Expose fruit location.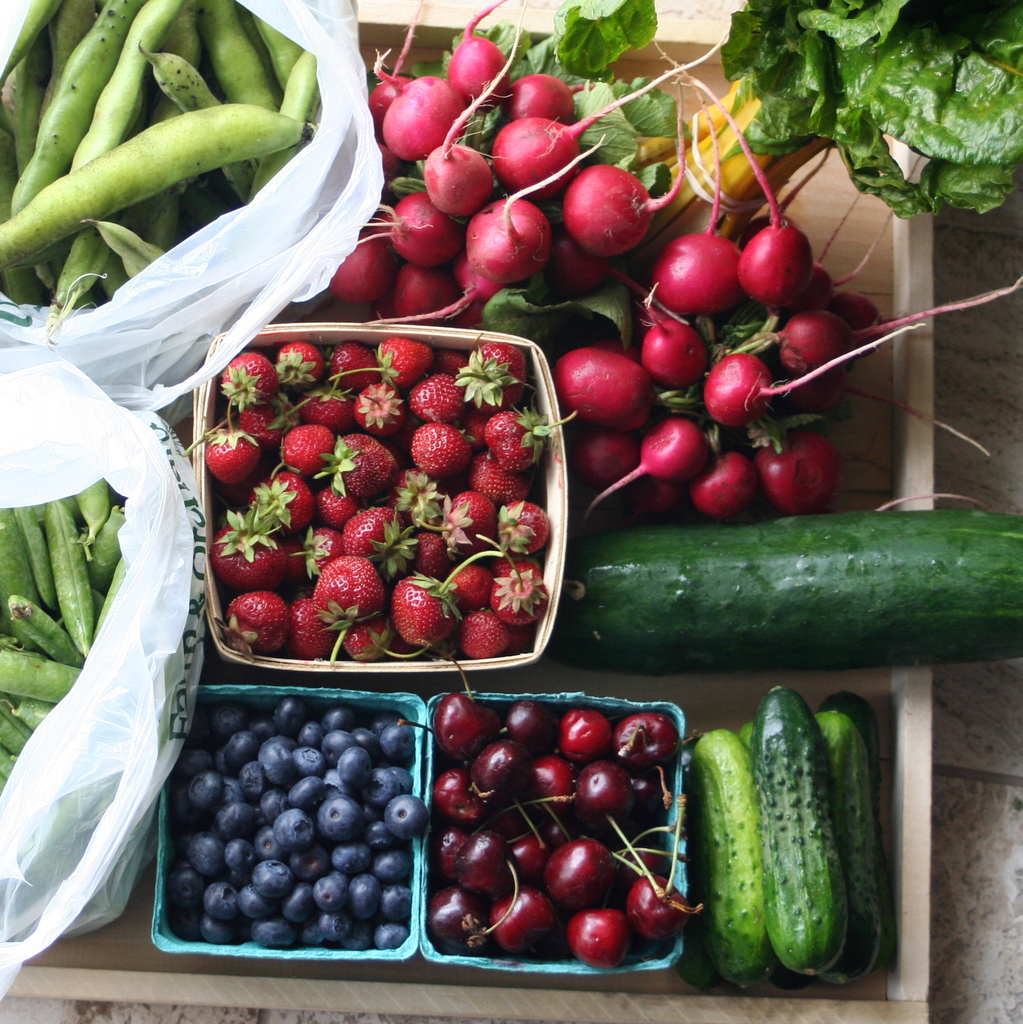
Exposed at 550/138/659/255.
